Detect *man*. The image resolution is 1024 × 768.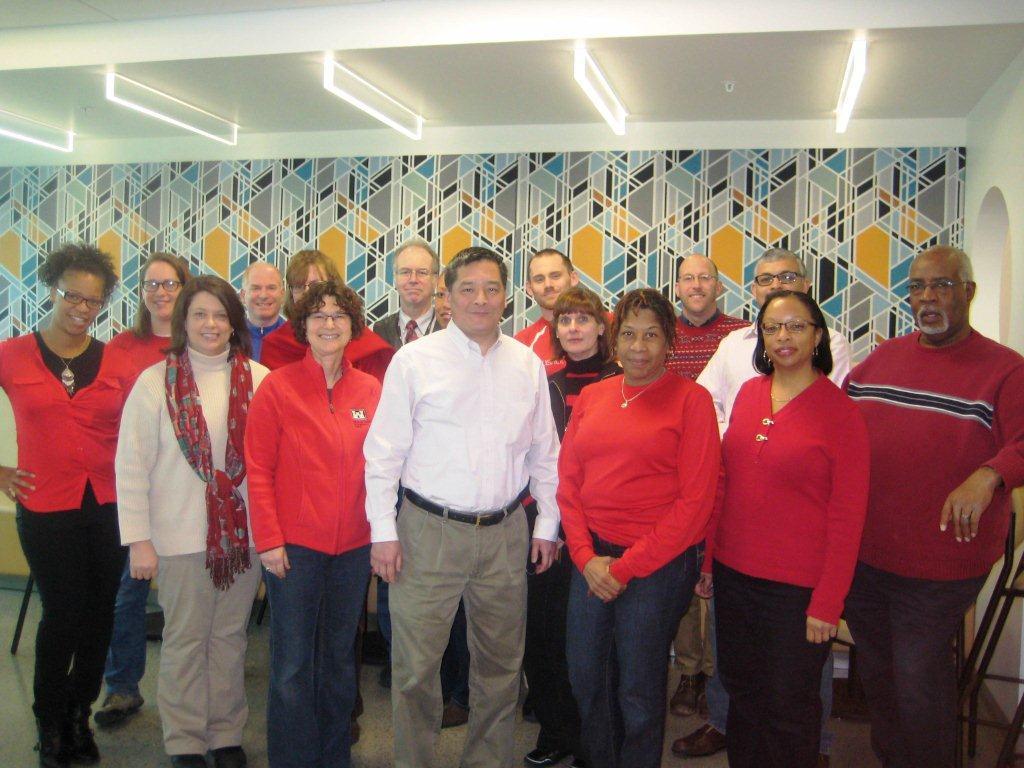
[674,253,864,762].
